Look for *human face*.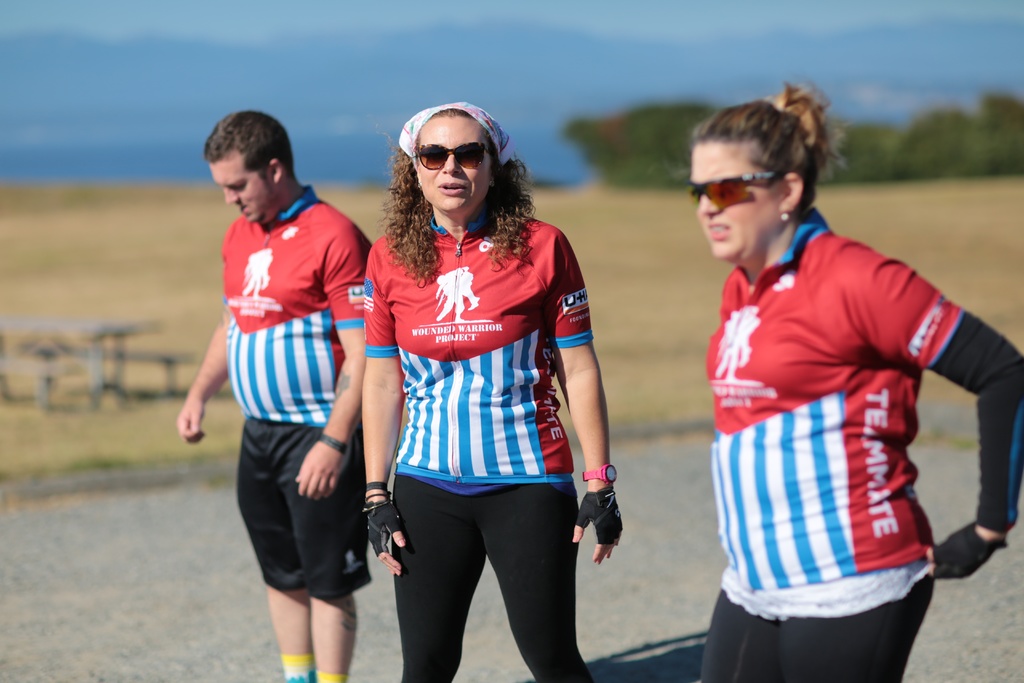
Found: locate(420, 114, 489, 213).
